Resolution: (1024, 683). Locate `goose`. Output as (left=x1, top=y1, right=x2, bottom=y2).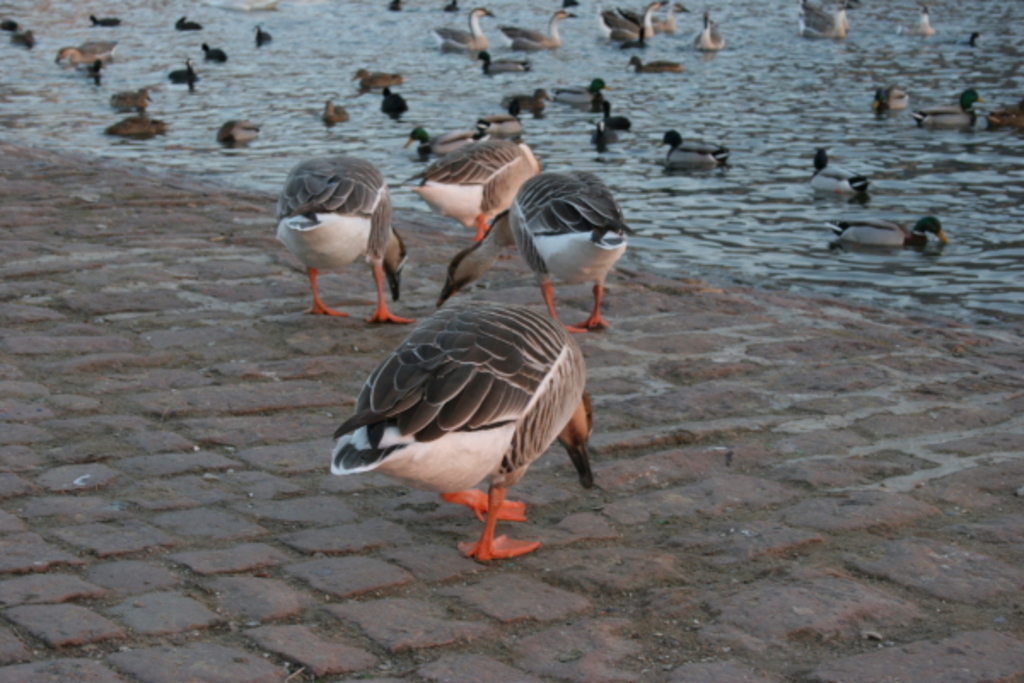
(left=833, top=212, right=957, bottom=249).
